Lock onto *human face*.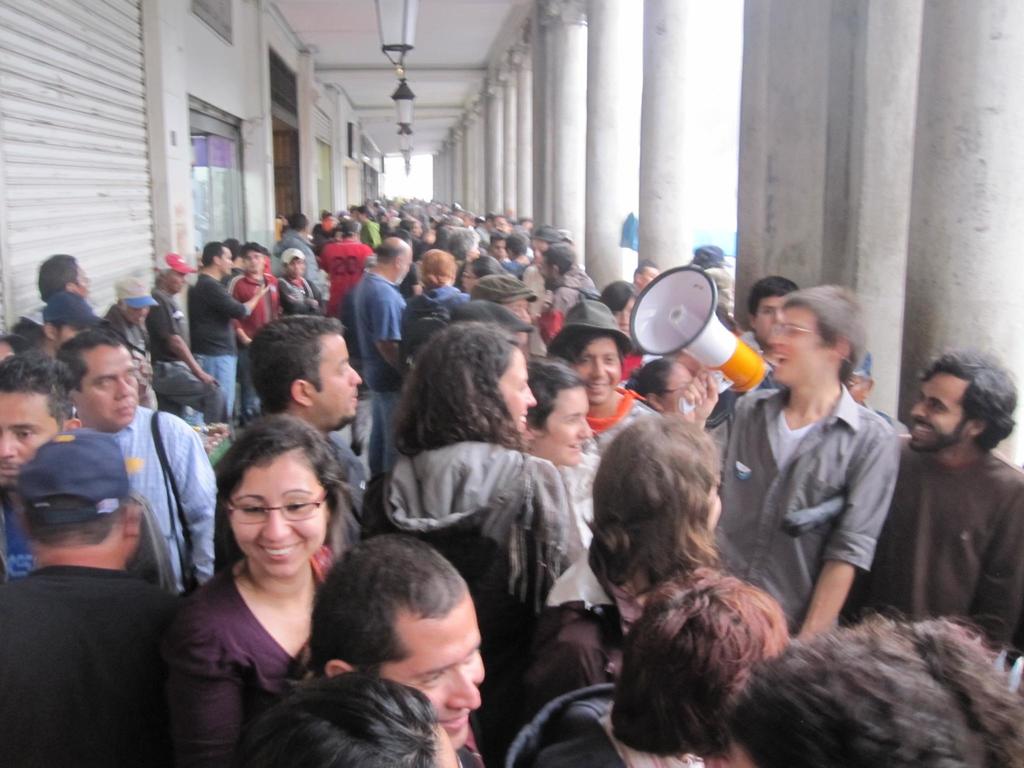
Locked: <region>75, 268, 90, 300</region>.
